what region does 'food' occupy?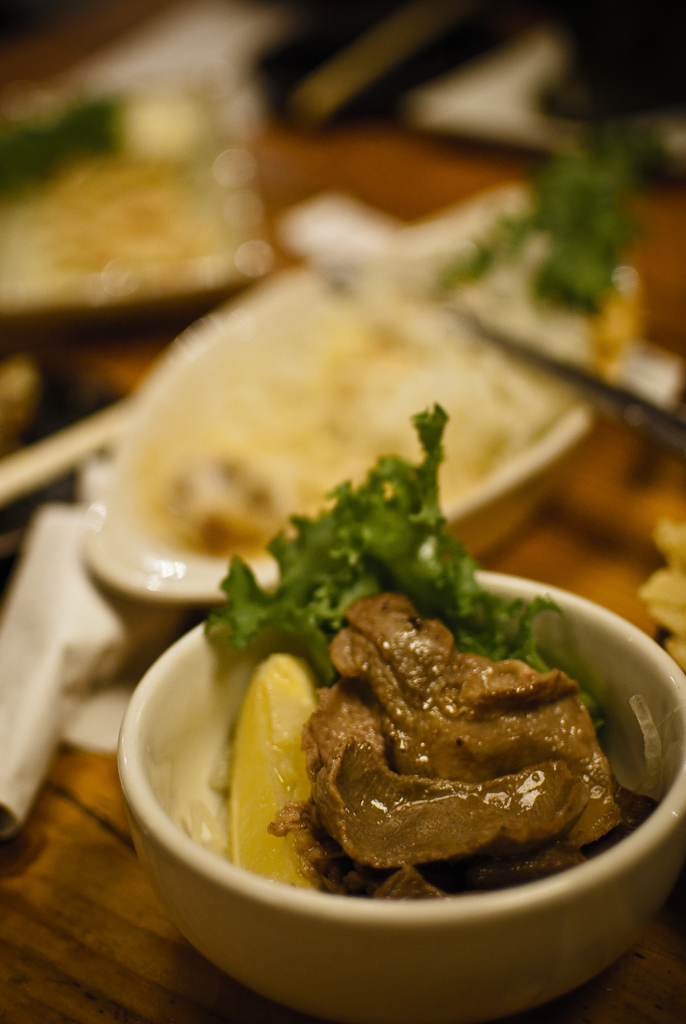
crop(137, 147, 641, 568).
